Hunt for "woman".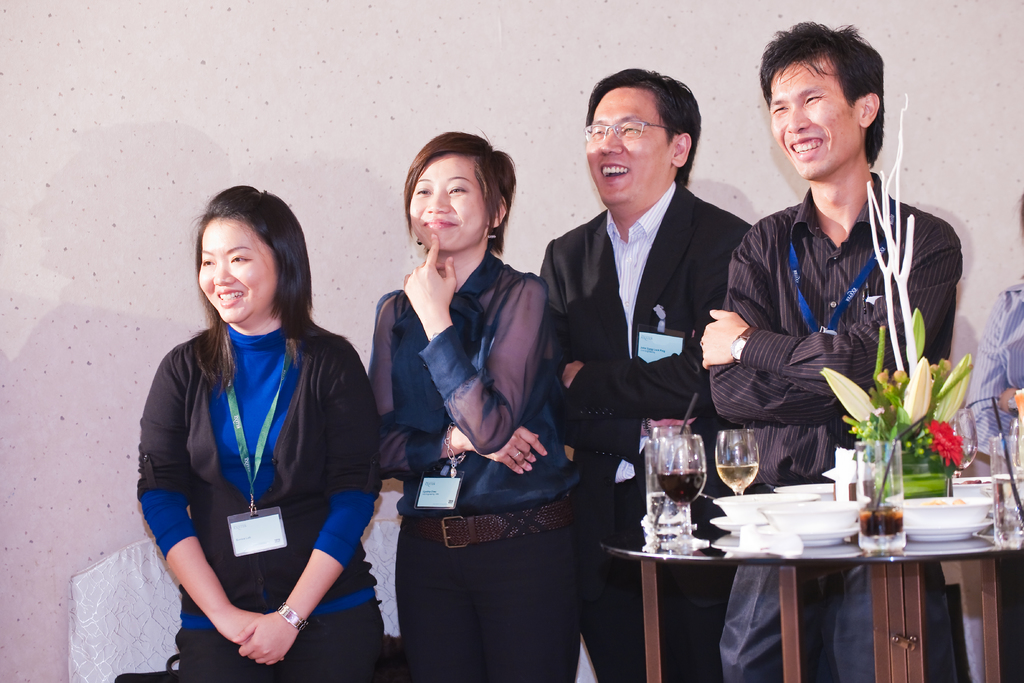
Hunted down at (136,183,376,682).
